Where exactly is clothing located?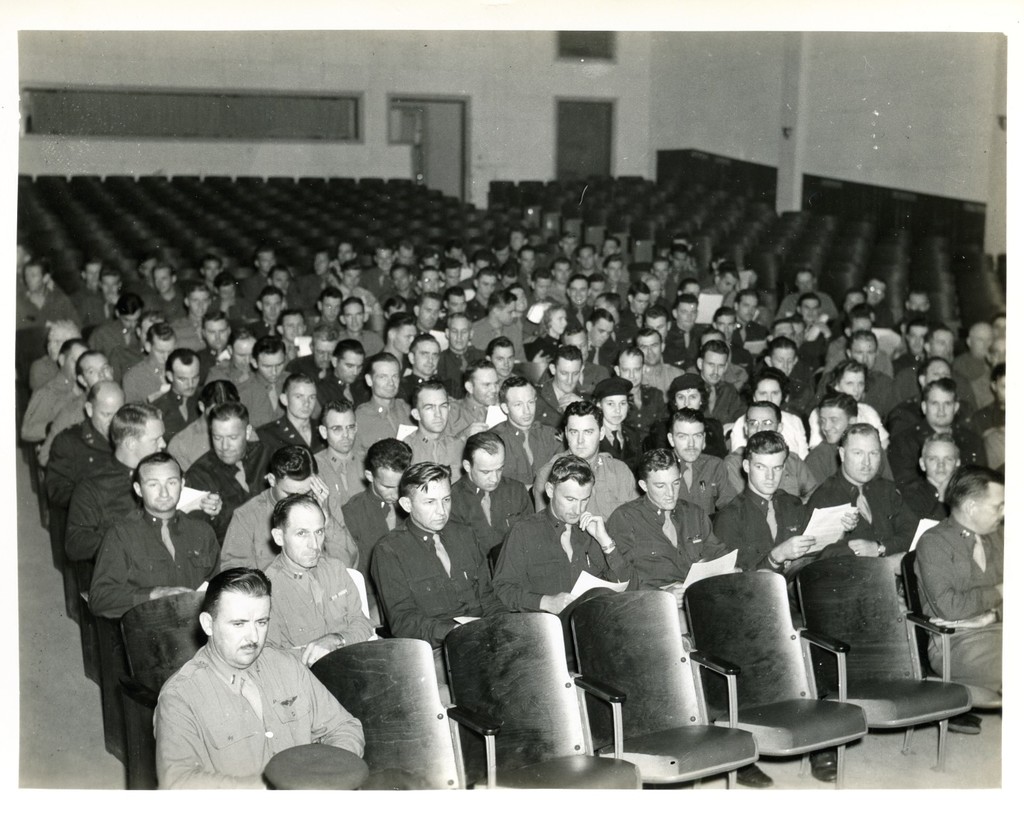
Its bounding box is [x1=216, y1=299, x2=253, y2=322].
